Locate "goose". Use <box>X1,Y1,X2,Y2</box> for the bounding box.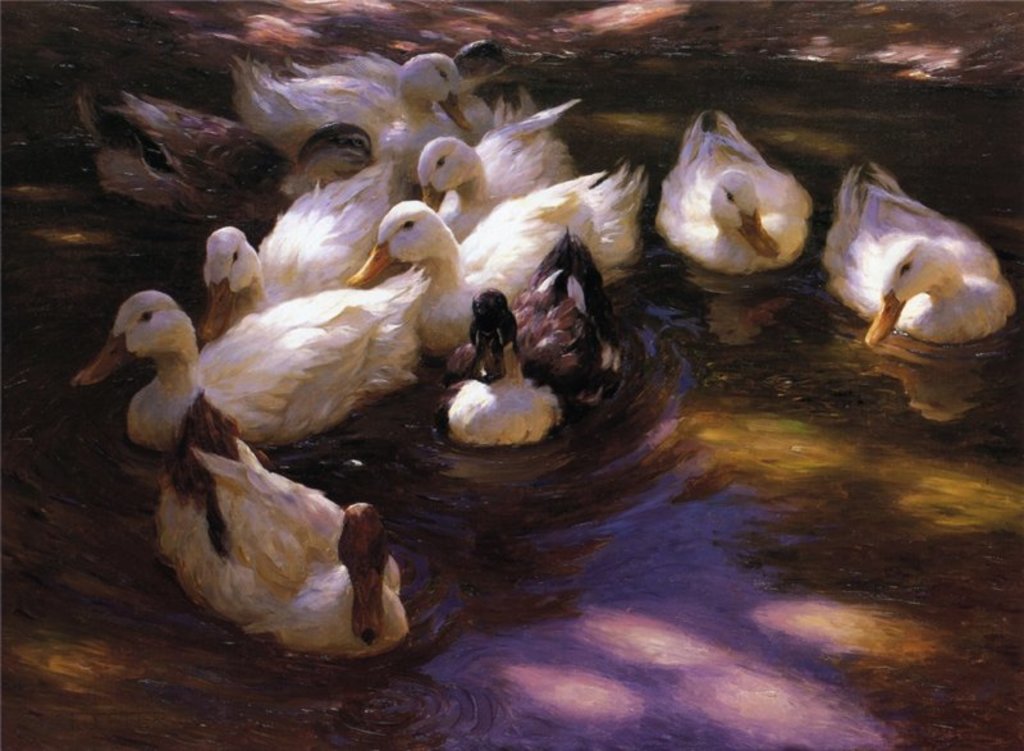
<box>340,171,645,358</box>.
